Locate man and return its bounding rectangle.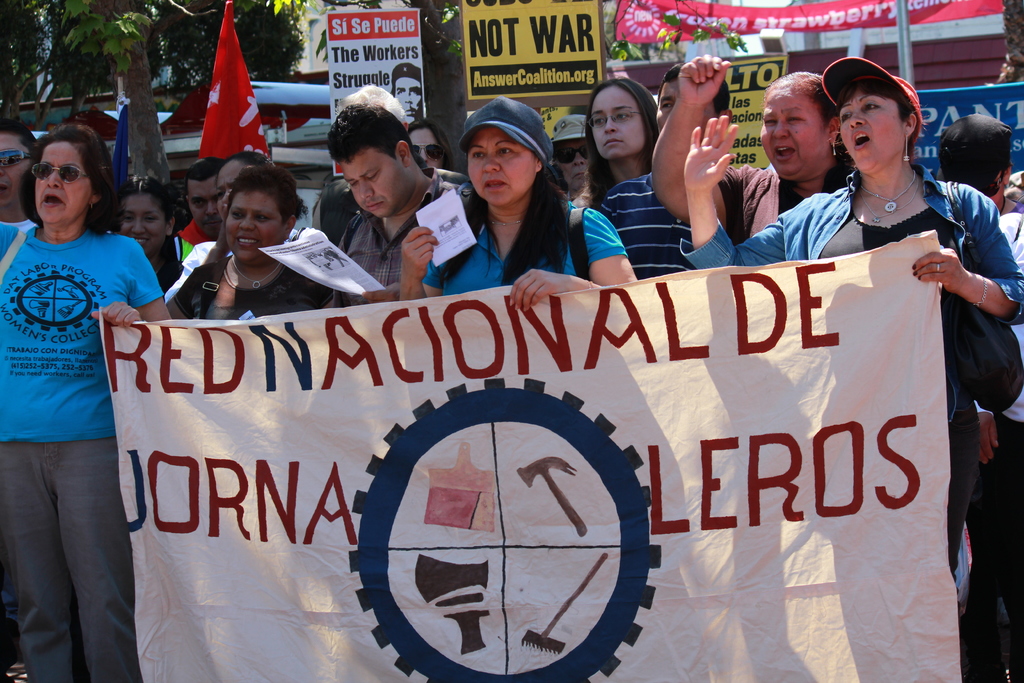
x1=388, y1=63, x2=425, y2=129.
